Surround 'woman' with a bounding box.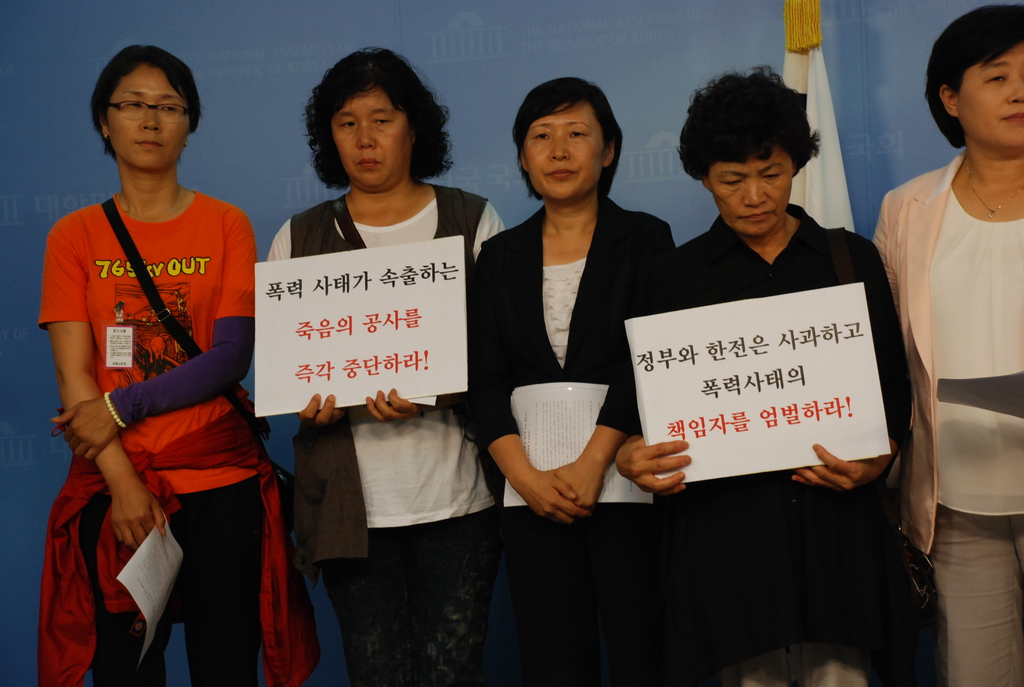
pyautogui.locateOnScreen(443, 76, 674, 686).
